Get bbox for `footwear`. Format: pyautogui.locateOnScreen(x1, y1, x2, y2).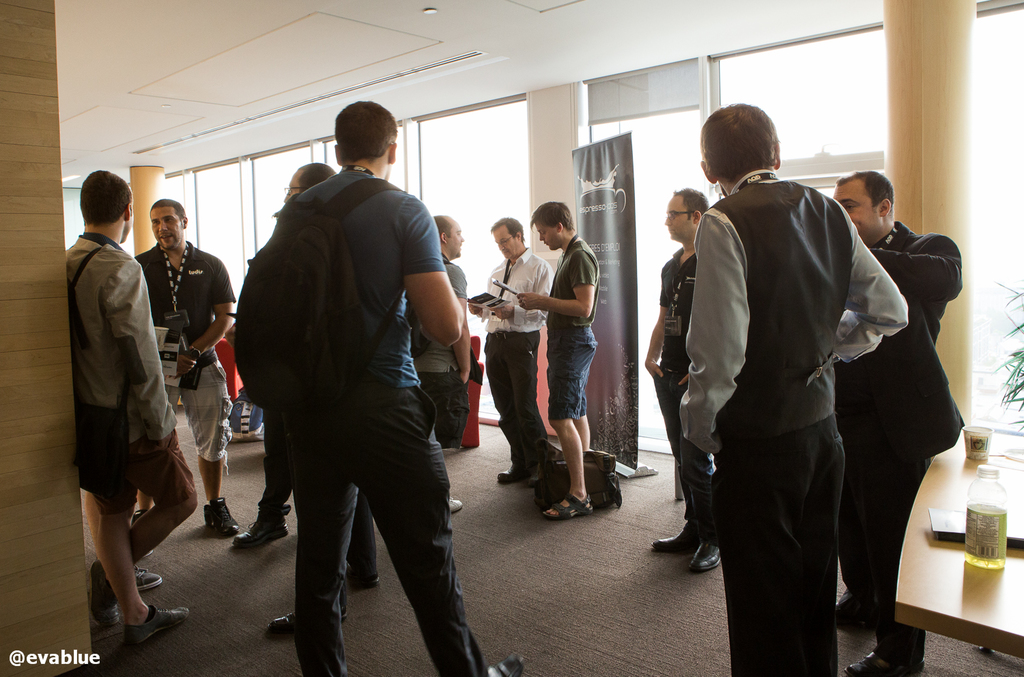
pyautogui.locateOnScreen(132, 507, 154, 525).
